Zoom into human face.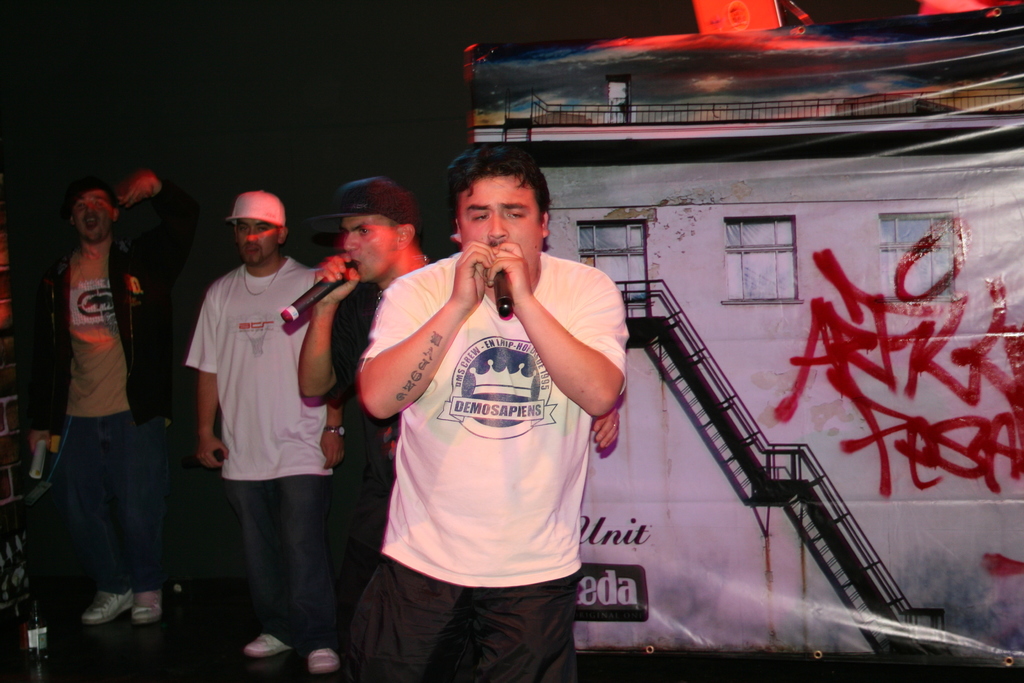
Zoom target: [344,219,392,284].
